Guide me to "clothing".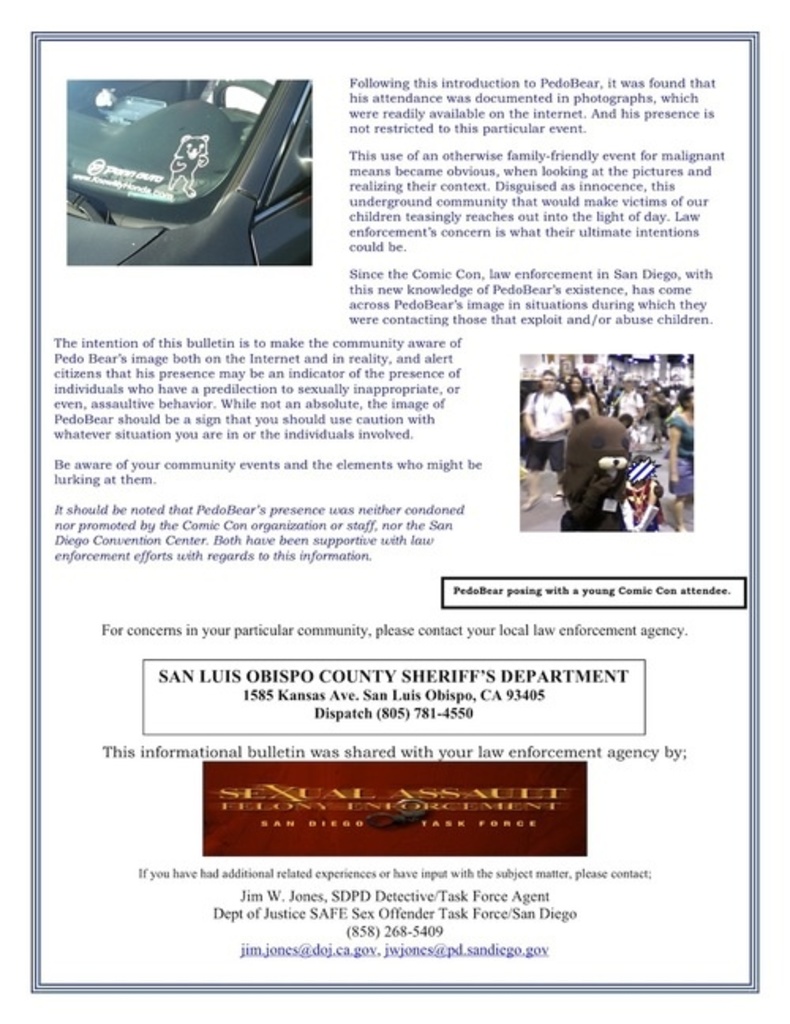
Guidance: (517,395,577,477).
